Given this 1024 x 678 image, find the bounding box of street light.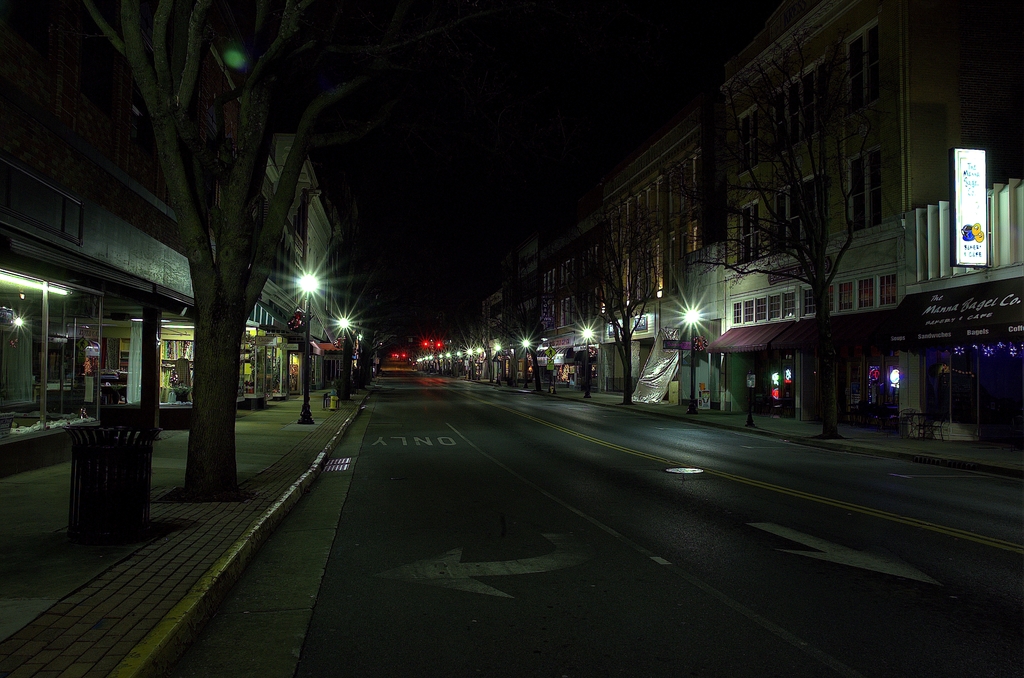
[458,351,461,377].
